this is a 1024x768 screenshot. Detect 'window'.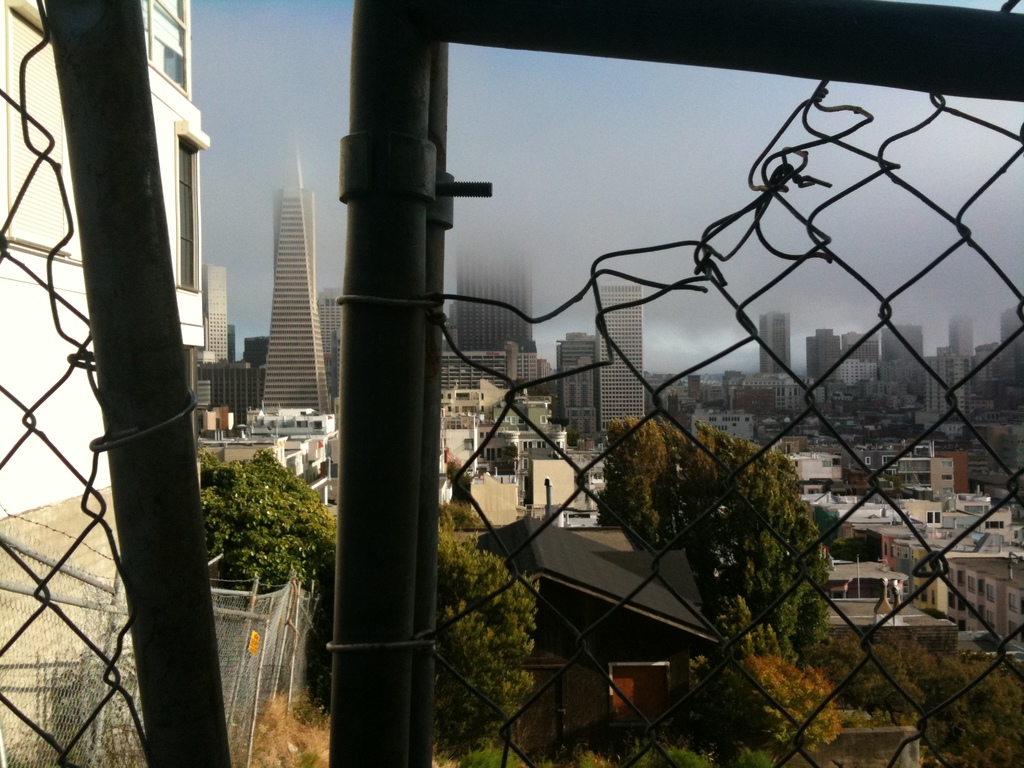
x1=883 y1=541 x2=884 y2=555.
